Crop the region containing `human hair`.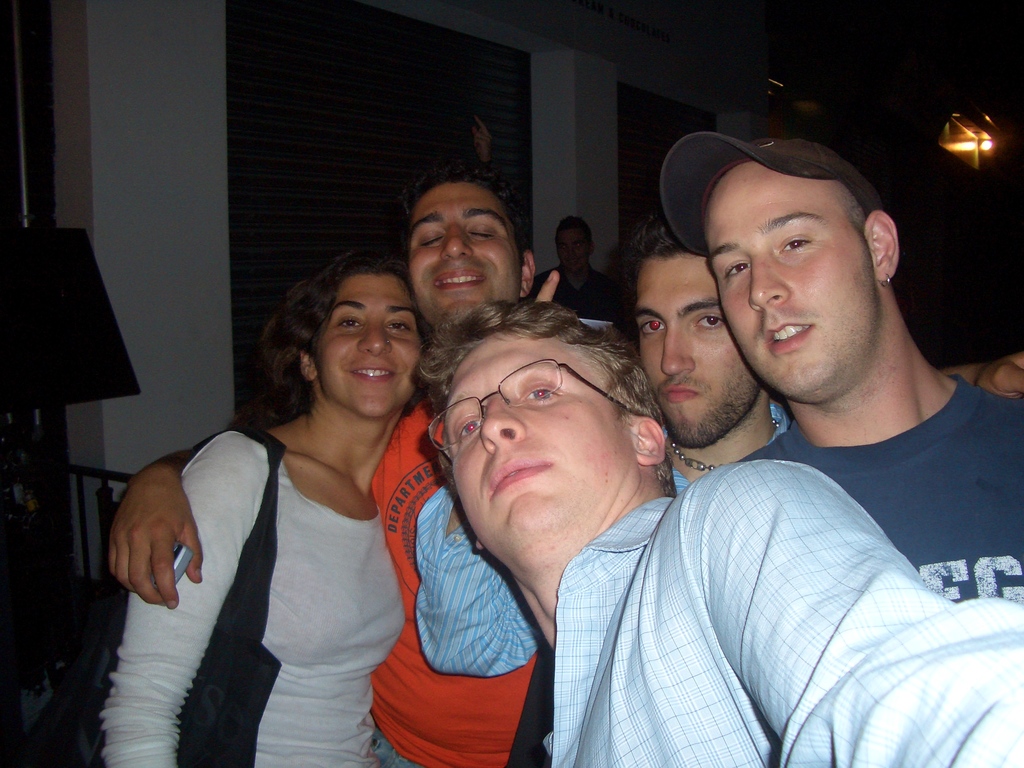
Crop region: bbox(622, 214, 696, 273).
